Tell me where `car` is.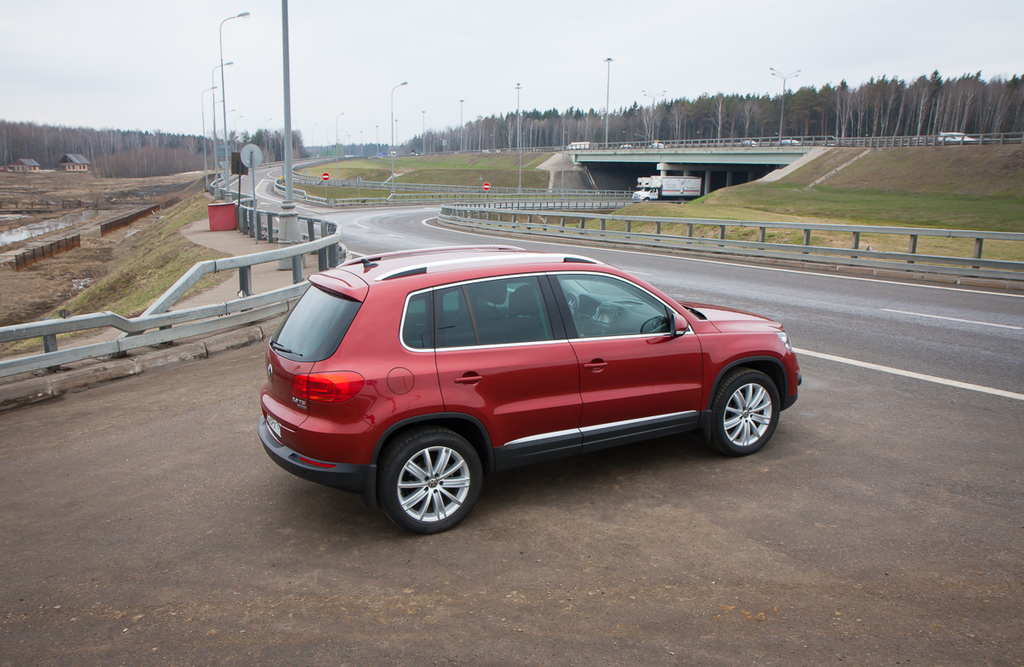
`car` is at crop(253, 252, 804, 530).
